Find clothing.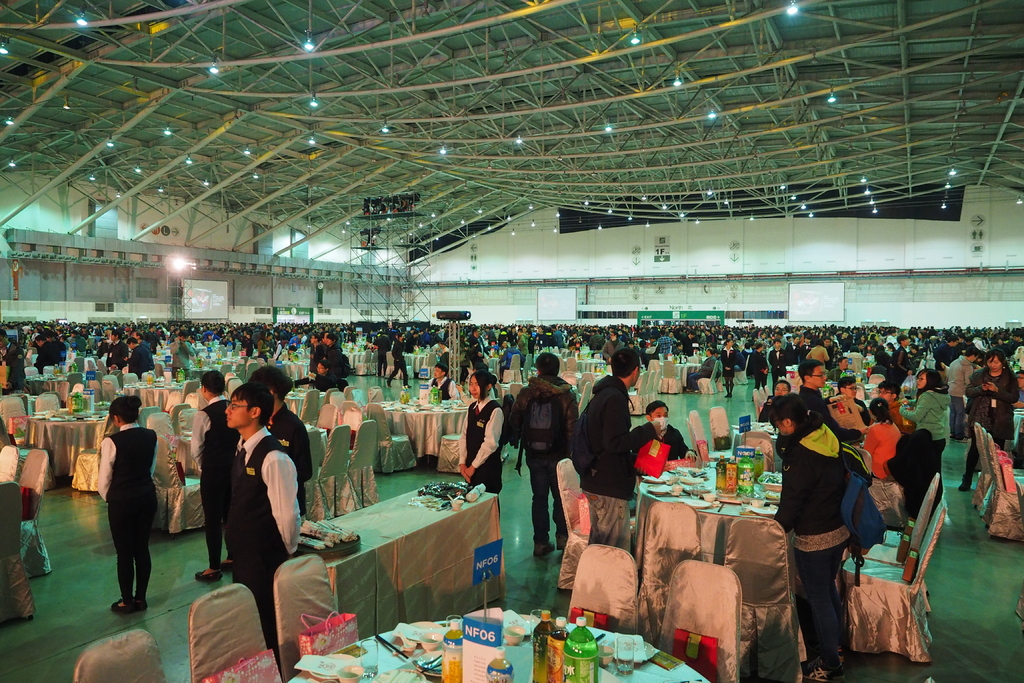
bbox=(721, 346, 733, 393).
